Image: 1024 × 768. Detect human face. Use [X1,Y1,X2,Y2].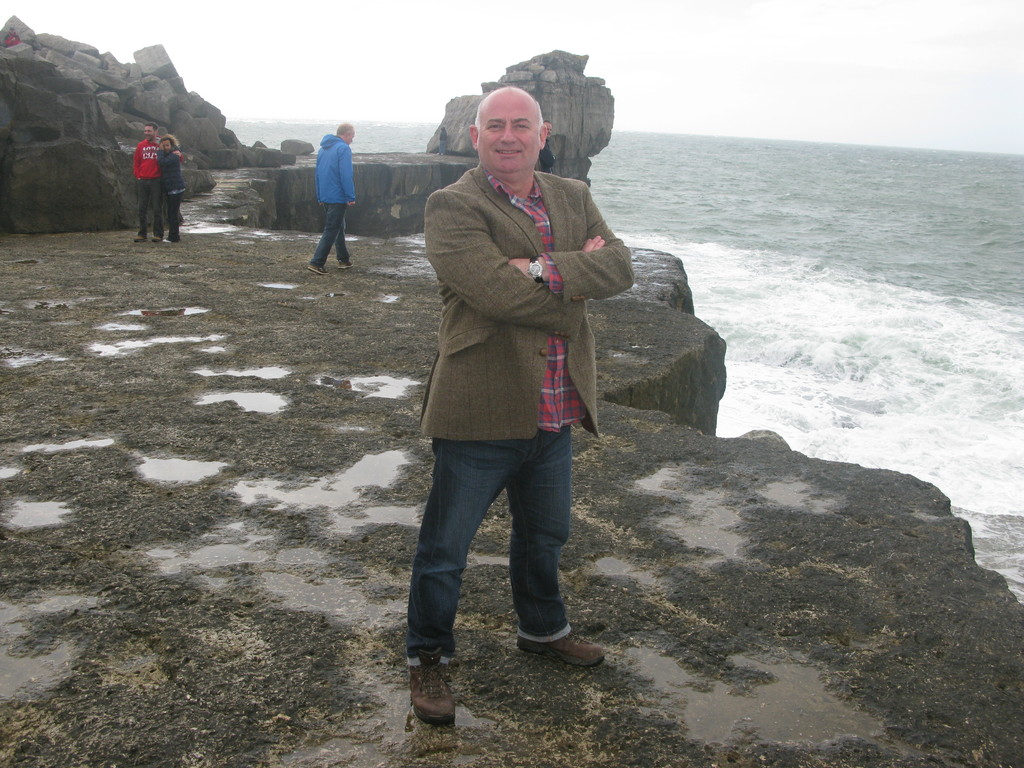
[346,129,359,148].
